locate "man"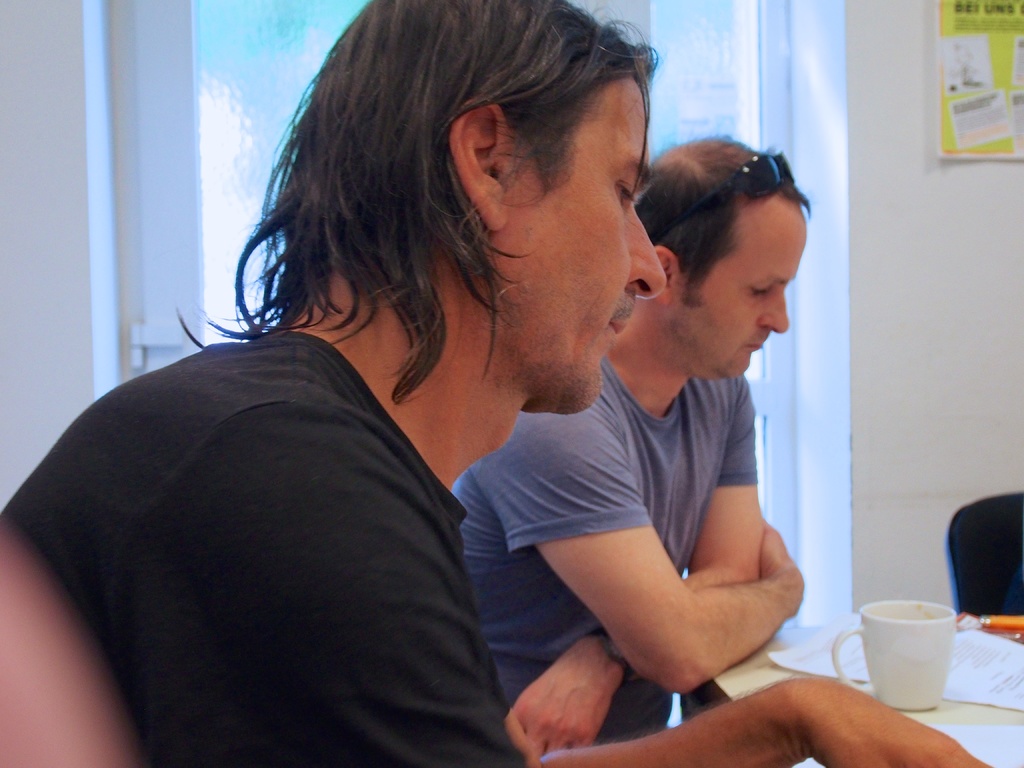
x1=440, y1=124, x2=805, y2=755
